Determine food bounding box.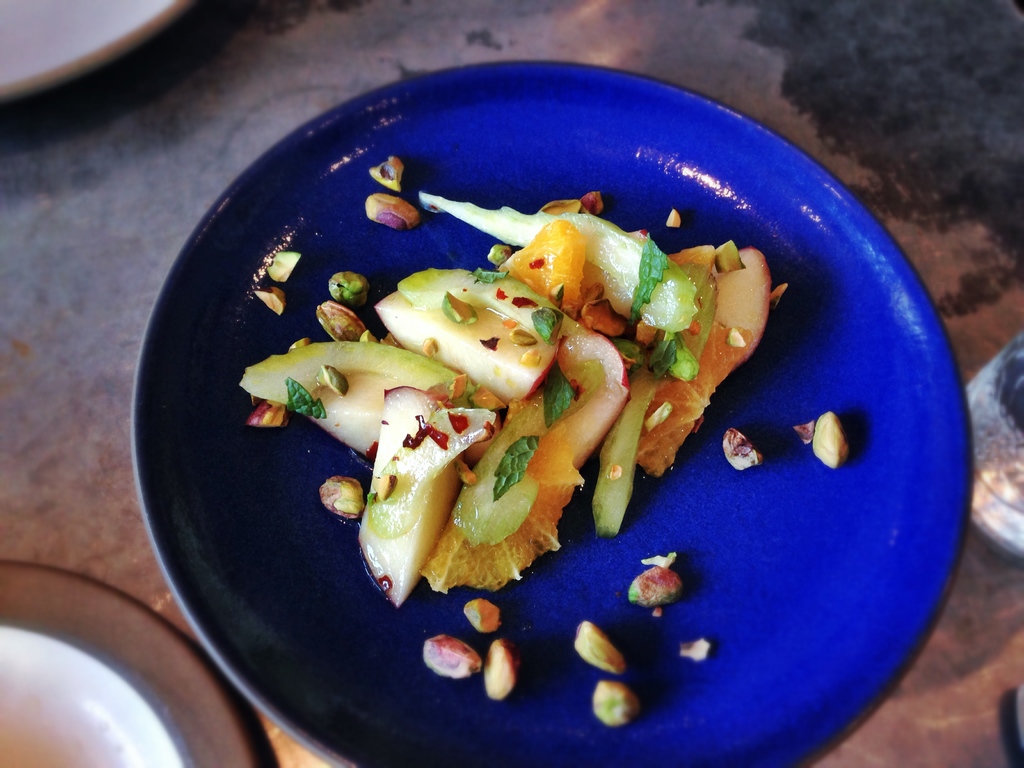
Determined: [212, 125, 907, 693].
